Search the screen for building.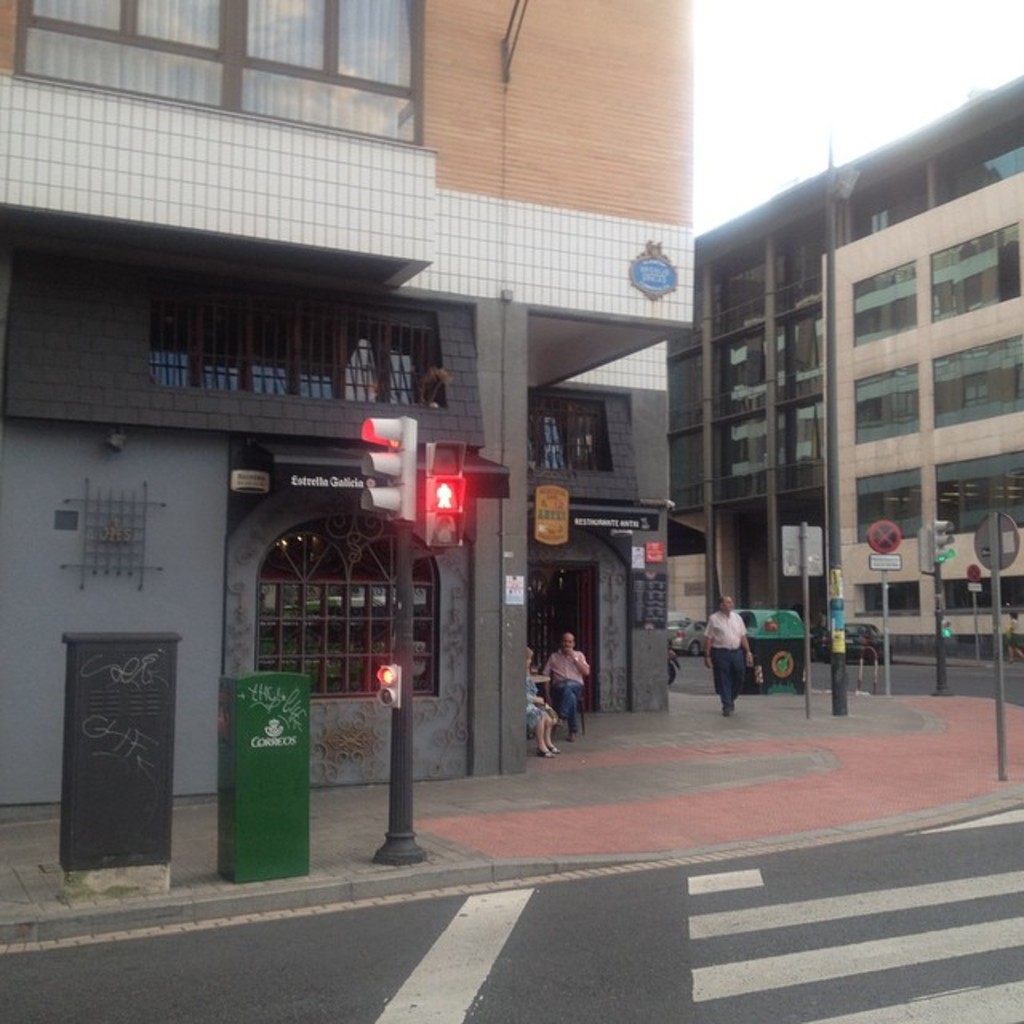
Found at (0, 0, 690, 805).
